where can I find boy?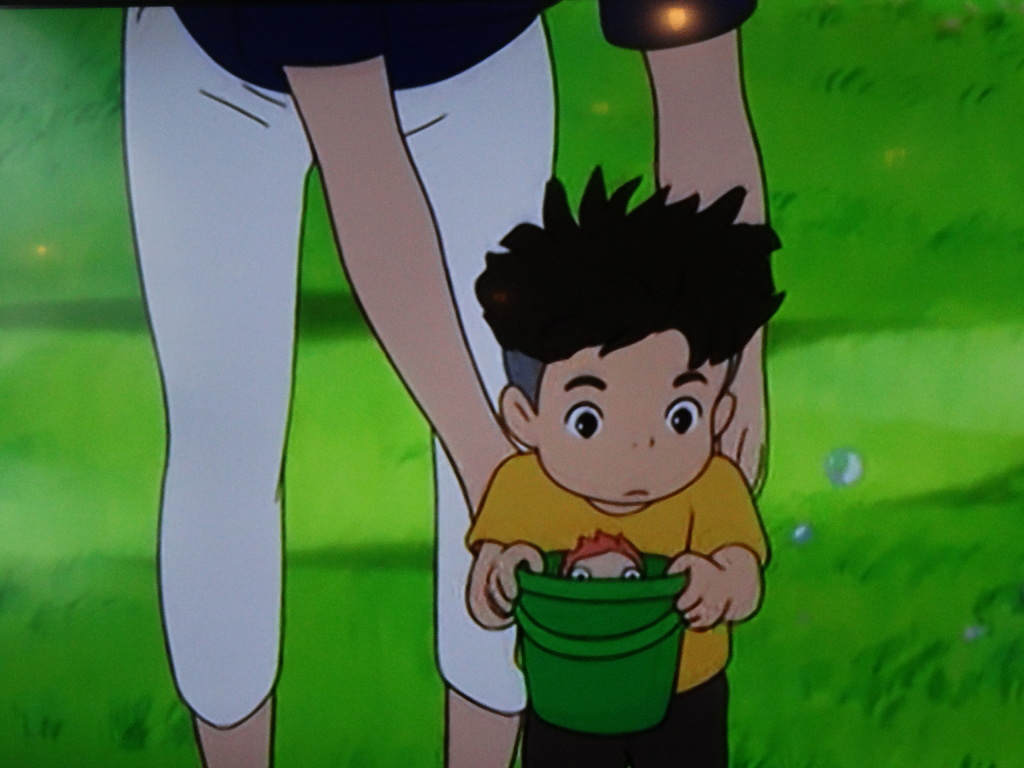
You can find it at rect(413, 198, 787, 741).
